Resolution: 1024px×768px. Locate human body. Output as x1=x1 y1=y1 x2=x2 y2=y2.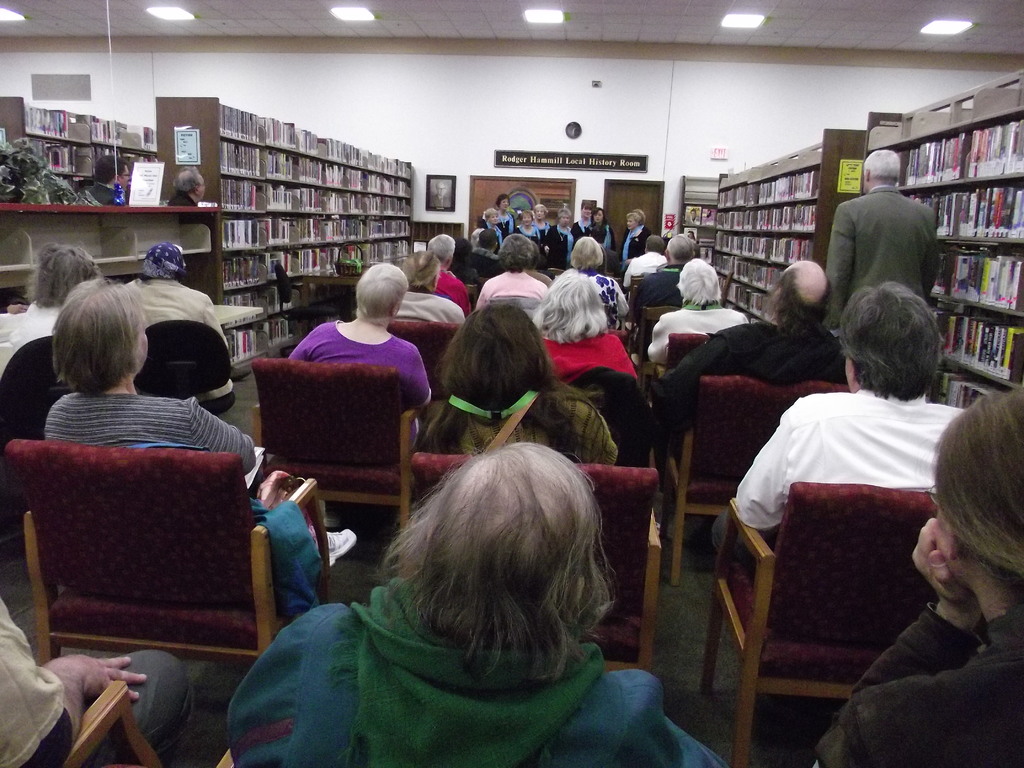
x1=79 y1=156 x2=128 y2=200.
